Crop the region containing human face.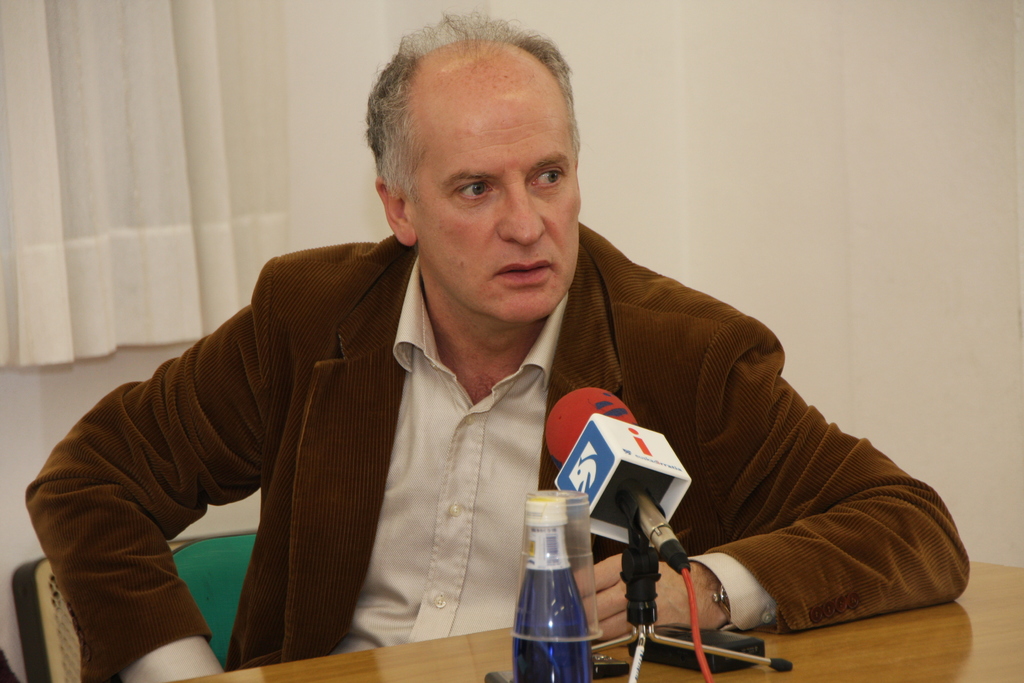
Crop region: 422 78 580 320.
